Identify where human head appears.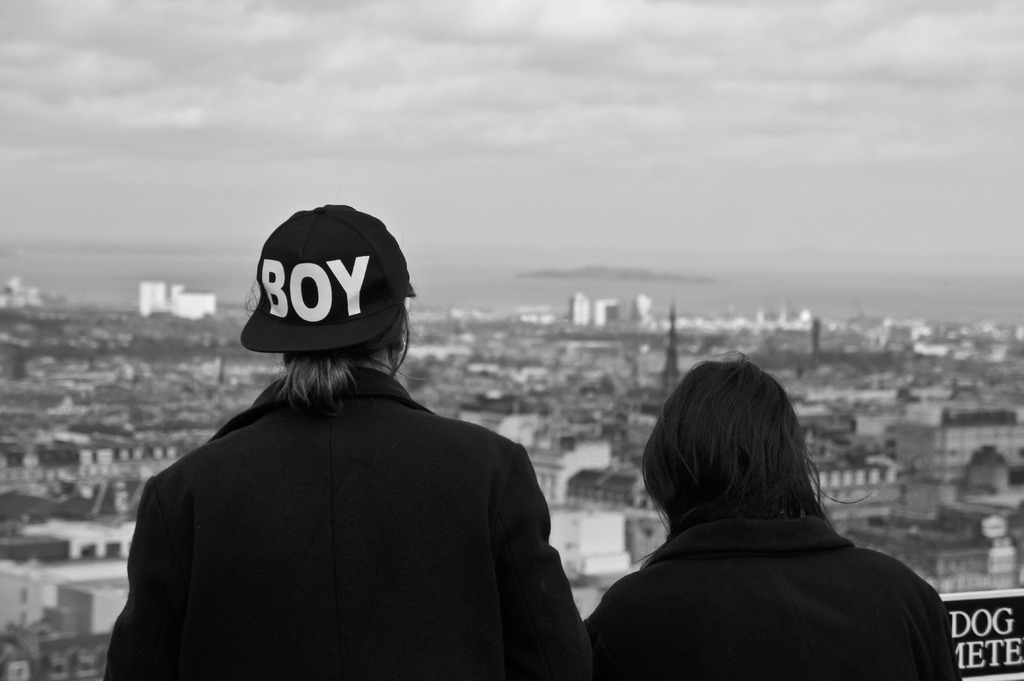
Appears at [641, 351, 872, 541].
